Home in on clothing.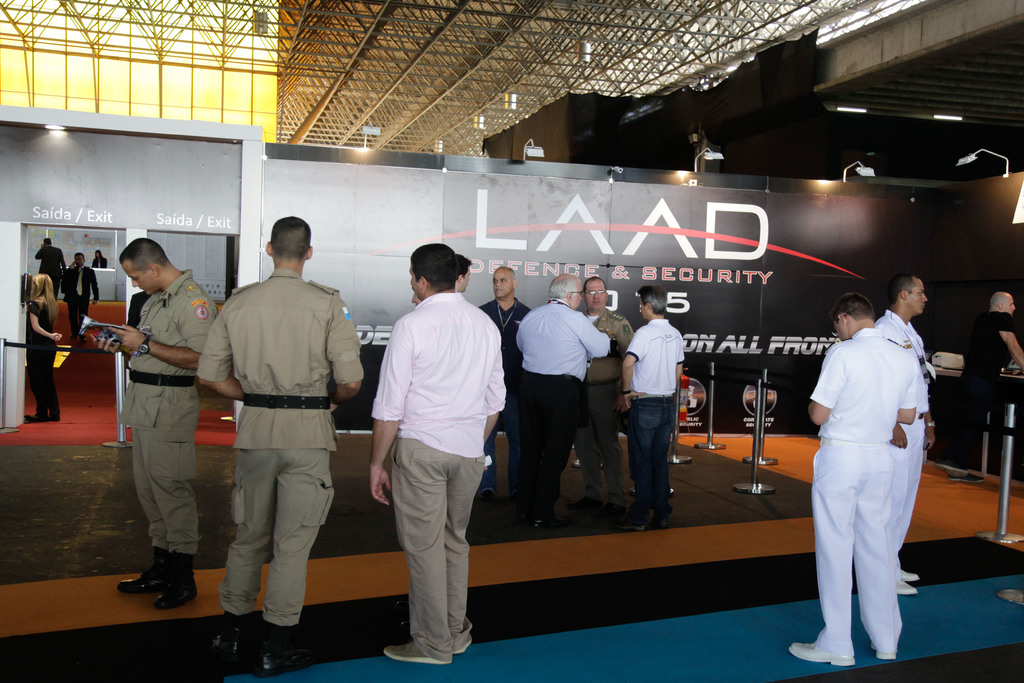
Homed in at 809:292:934:652.
